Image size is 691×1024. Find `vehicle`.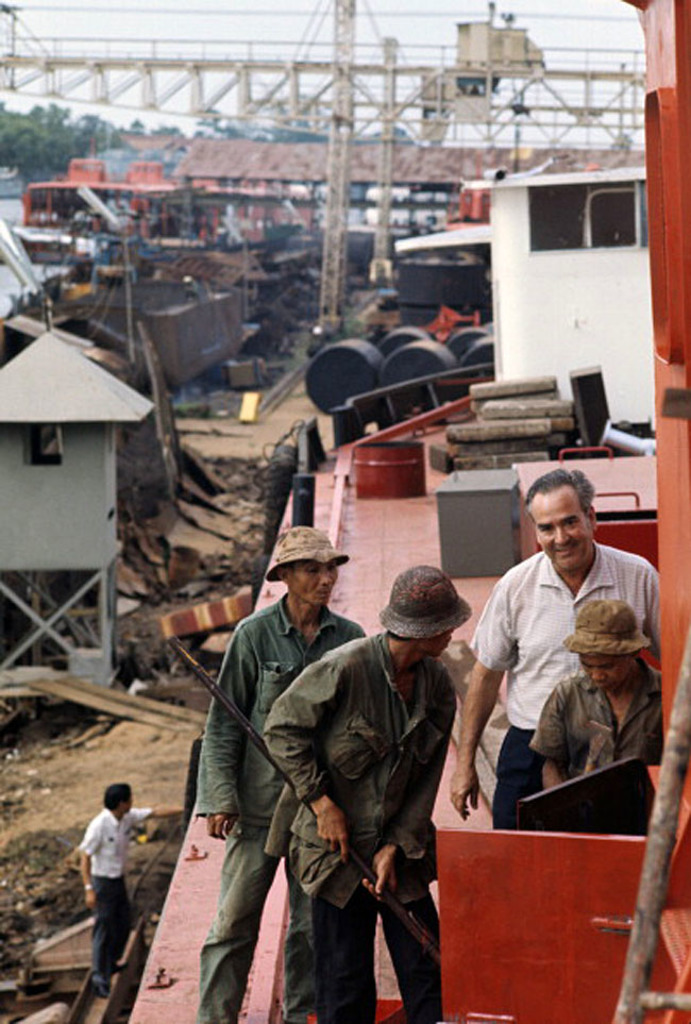
<region>118, 0, 690, 1023</region>.
